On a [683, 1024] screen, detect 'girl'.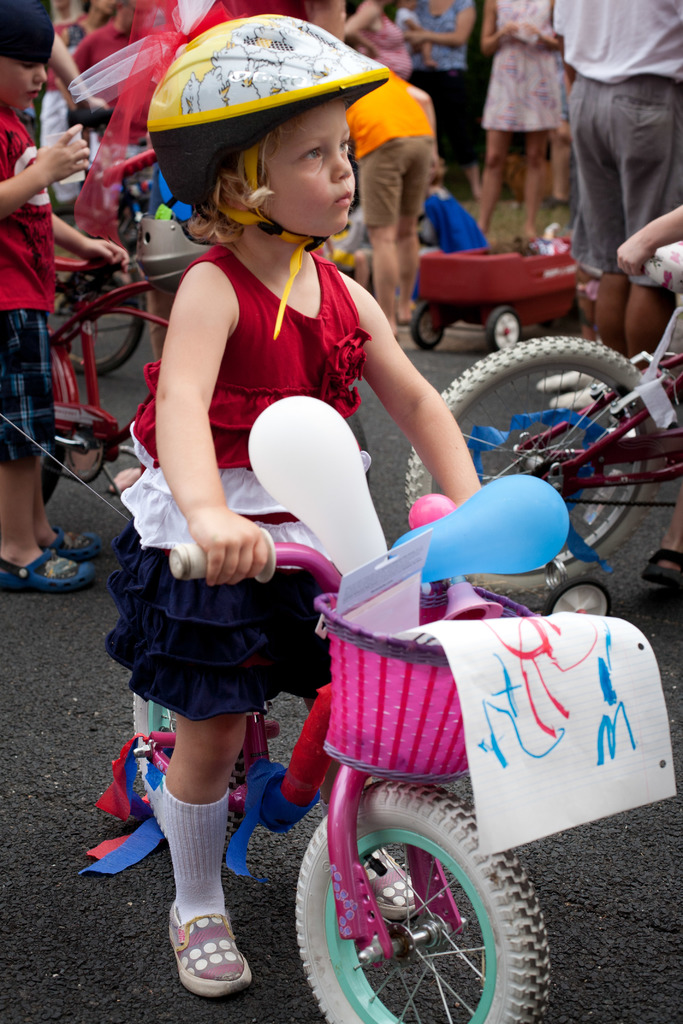
select_region(118, 13, 482, 995).
